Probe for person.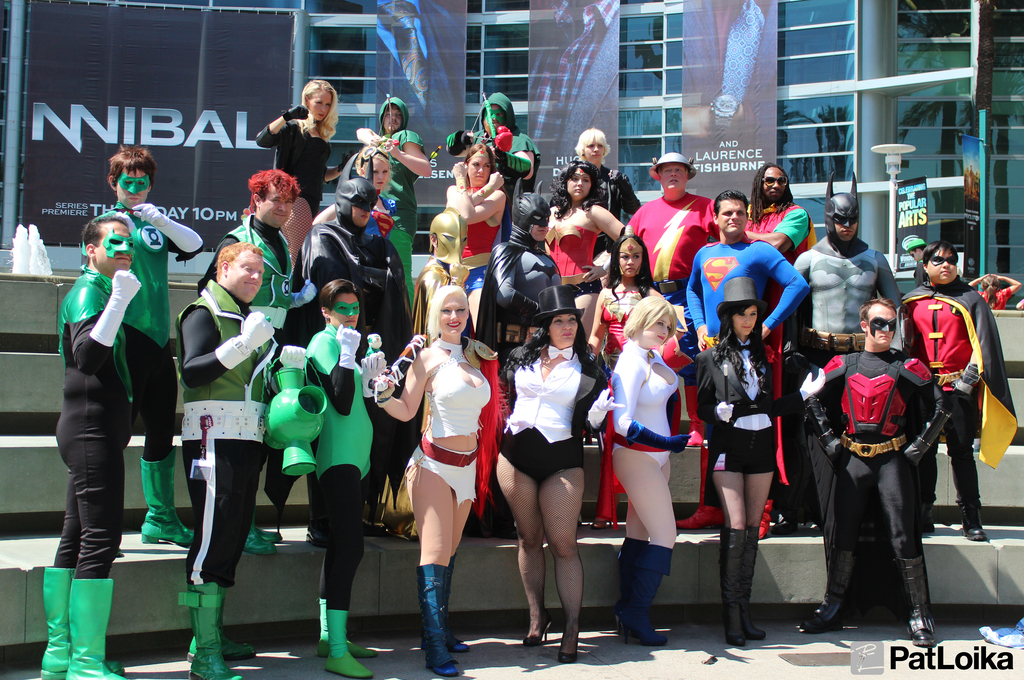
Probe result: <bbox>583, 287, 688, 646</bbox>.
